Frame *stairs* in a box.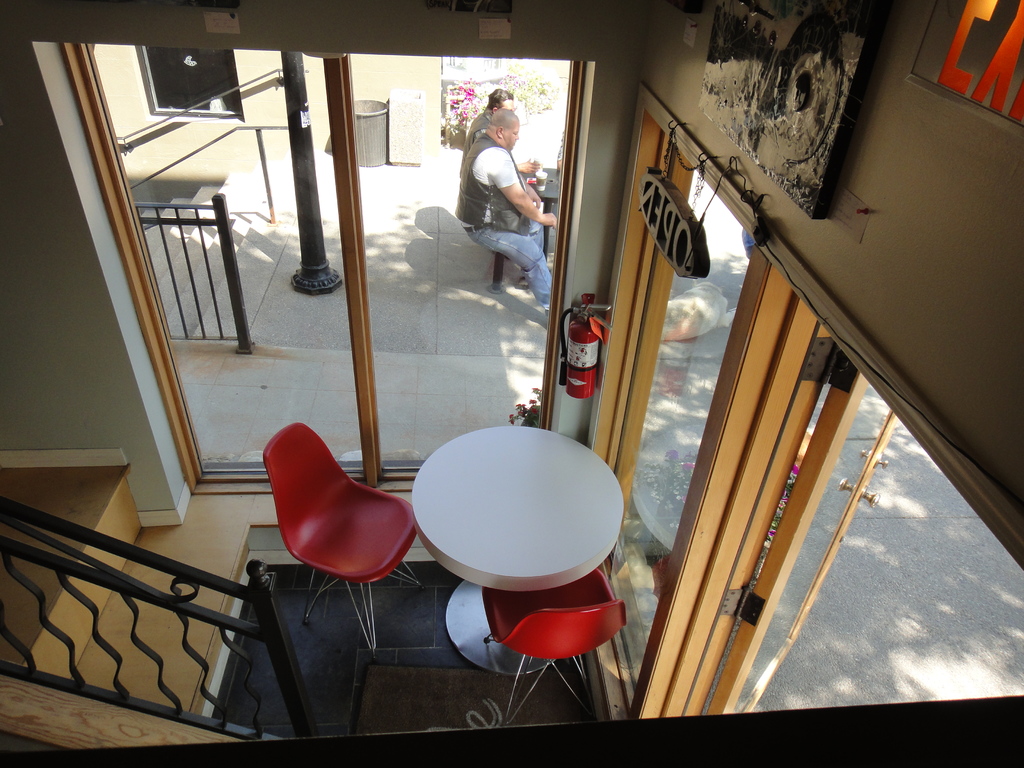
{"left": 0, "top": 464, "right": 144, "bottom": 678}.
